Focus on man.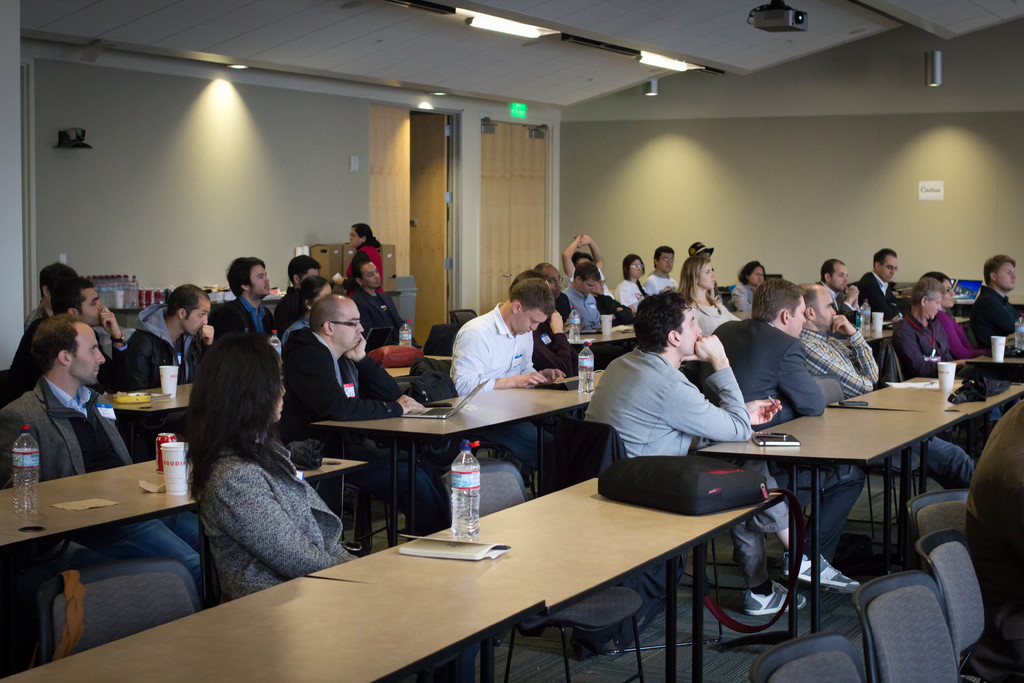
Focused at <box>8,278,127,397</box>.
